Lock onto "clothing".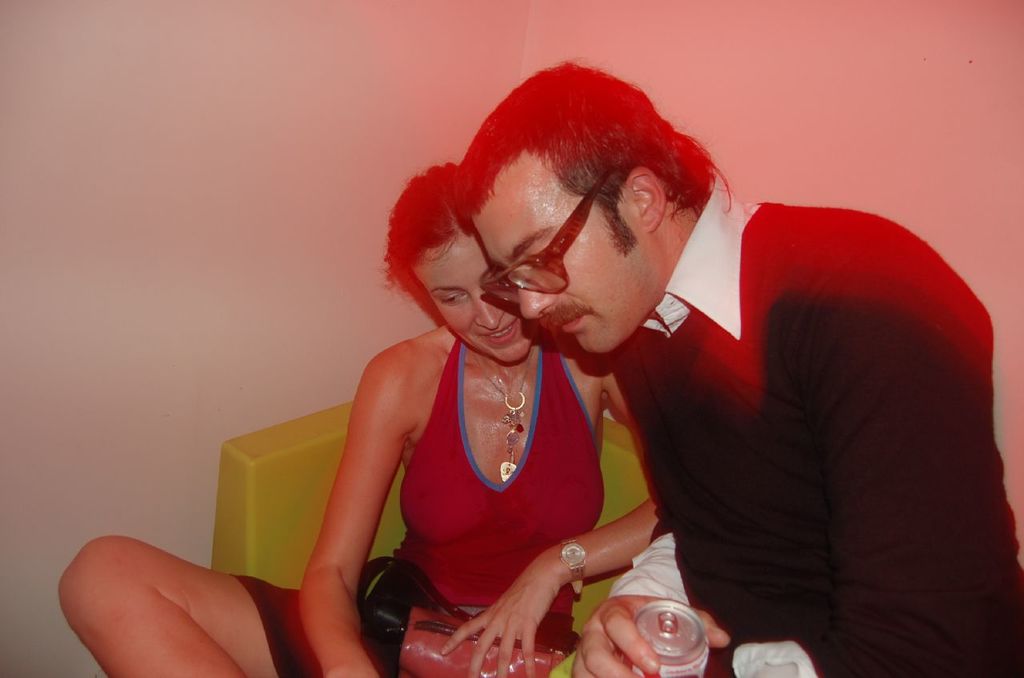
Locked: <box>246,335,596,677</box>.
